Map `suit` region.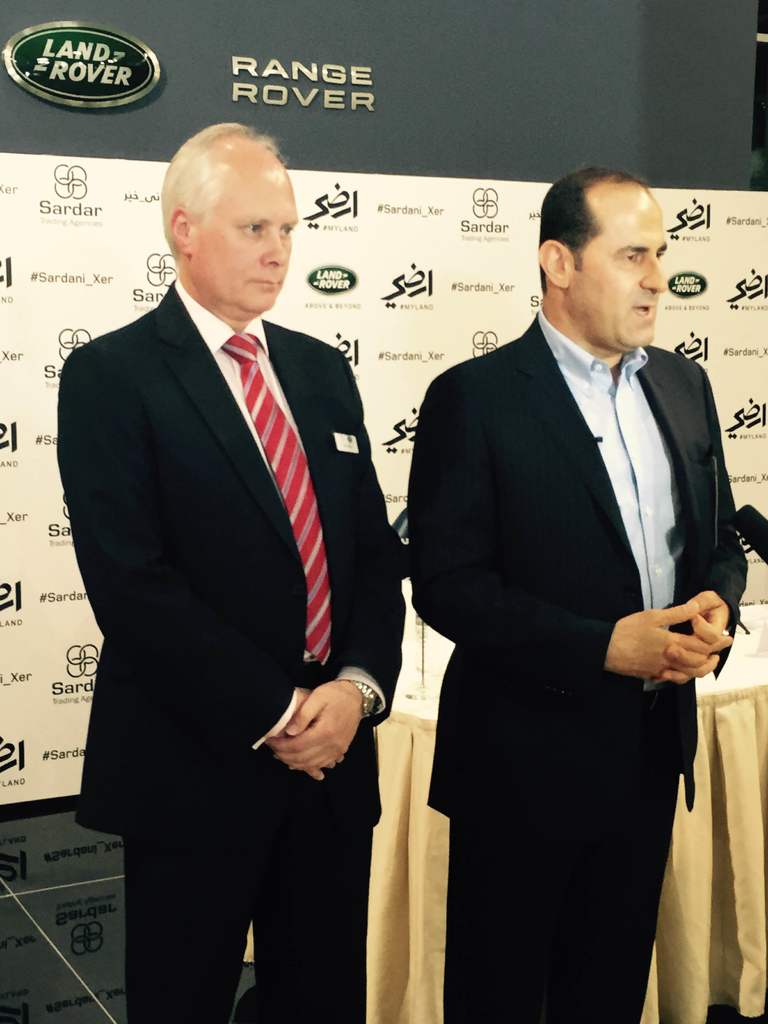
Mapped to (left=408, top=308, right=749, bottom=1023).
